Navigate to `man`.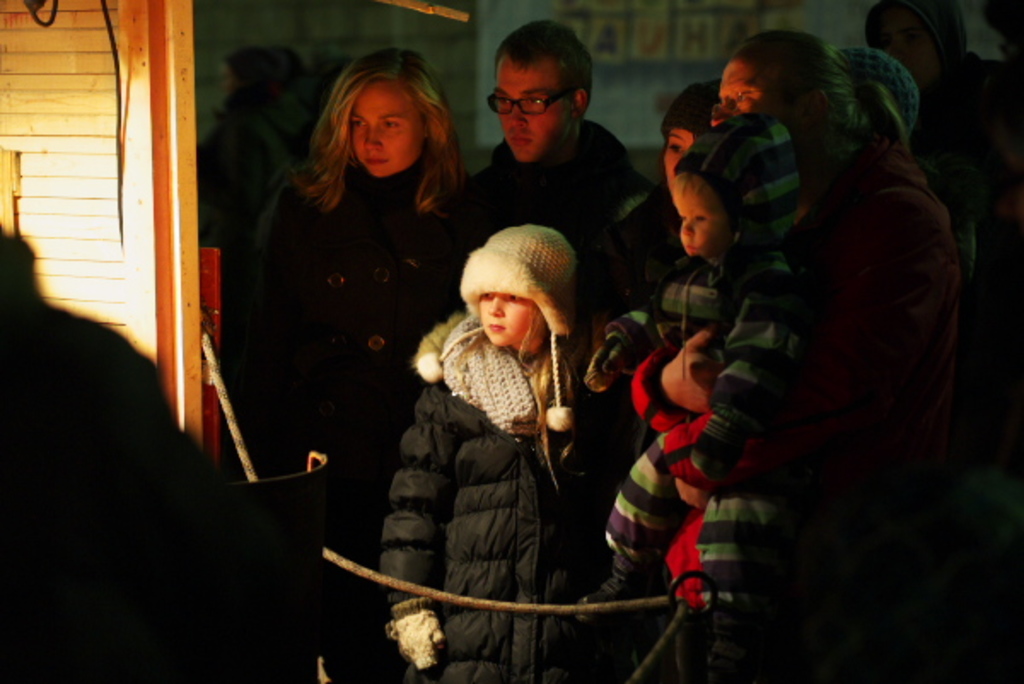
Navigation target: detection(457, 14, 678, 682).
